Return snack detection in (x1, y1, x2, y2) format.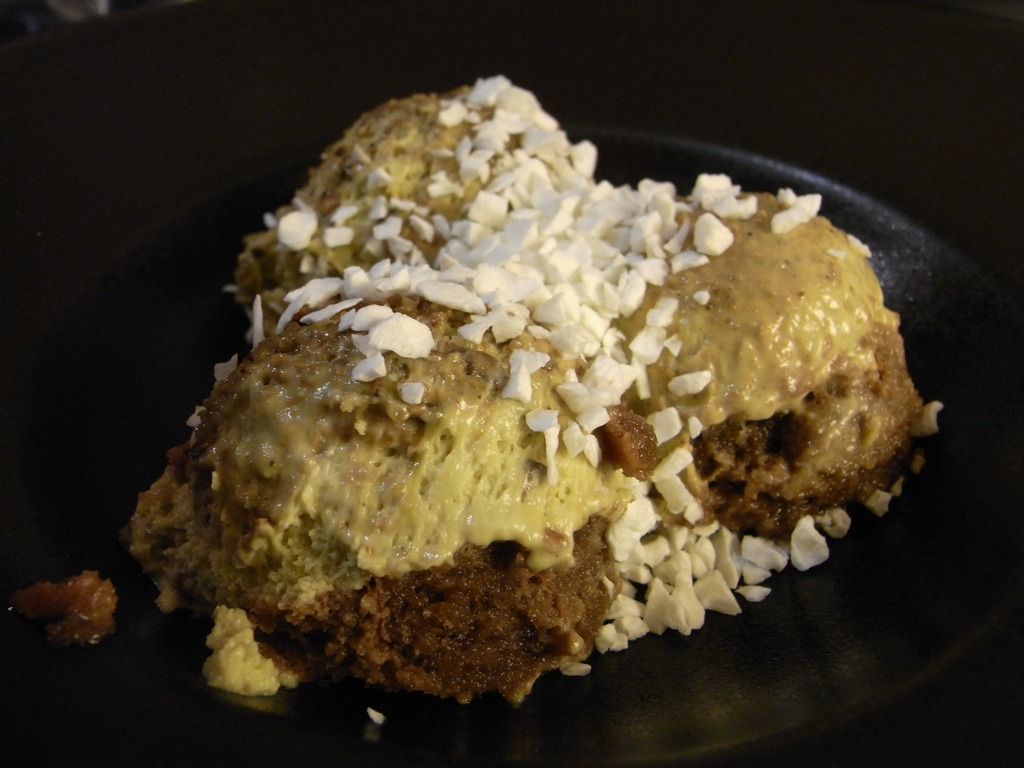
(8, 82, 942, 707).
